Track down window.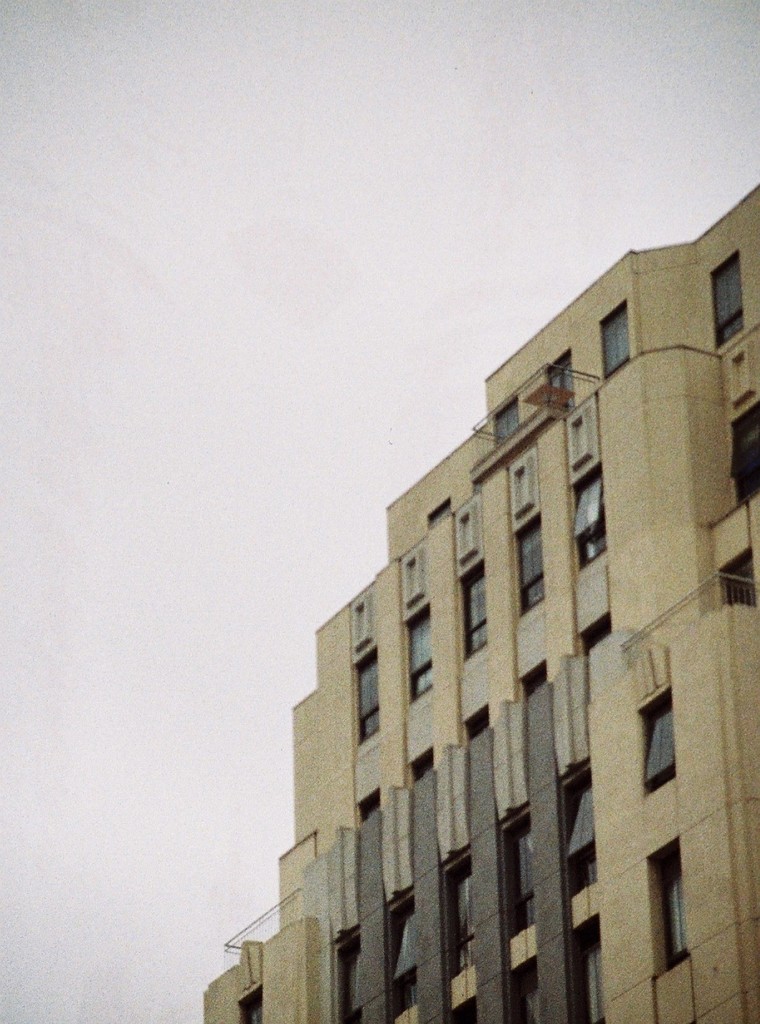
Tracked to [460,701,490,748].
